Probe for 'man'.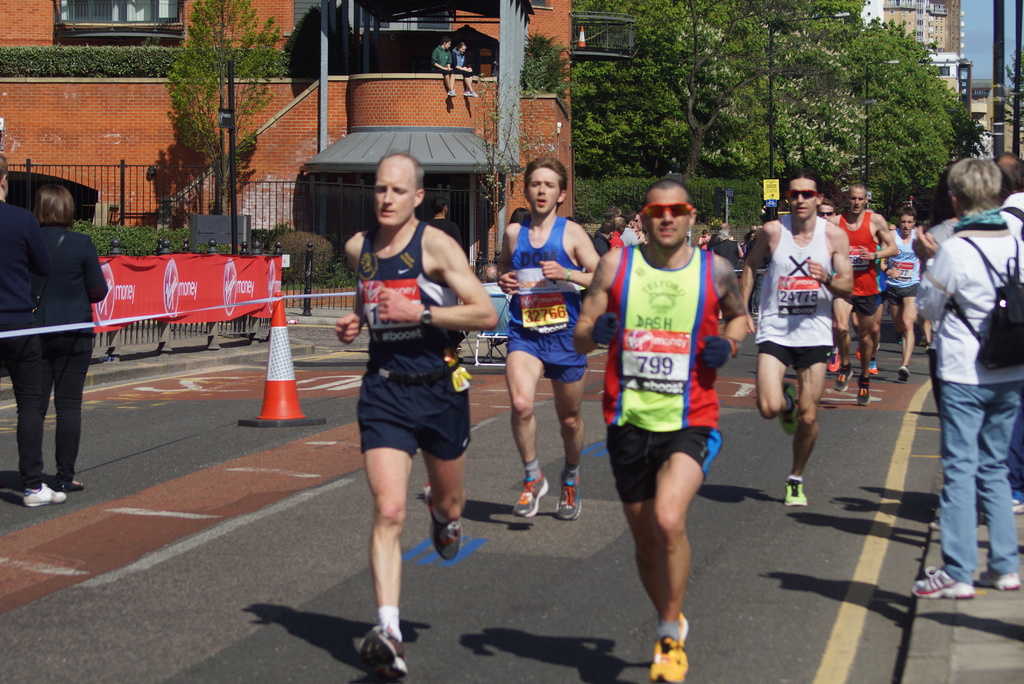
Probe result: {"x1": 427, "y1": 195, "x2": 473, "y2": 354}.
